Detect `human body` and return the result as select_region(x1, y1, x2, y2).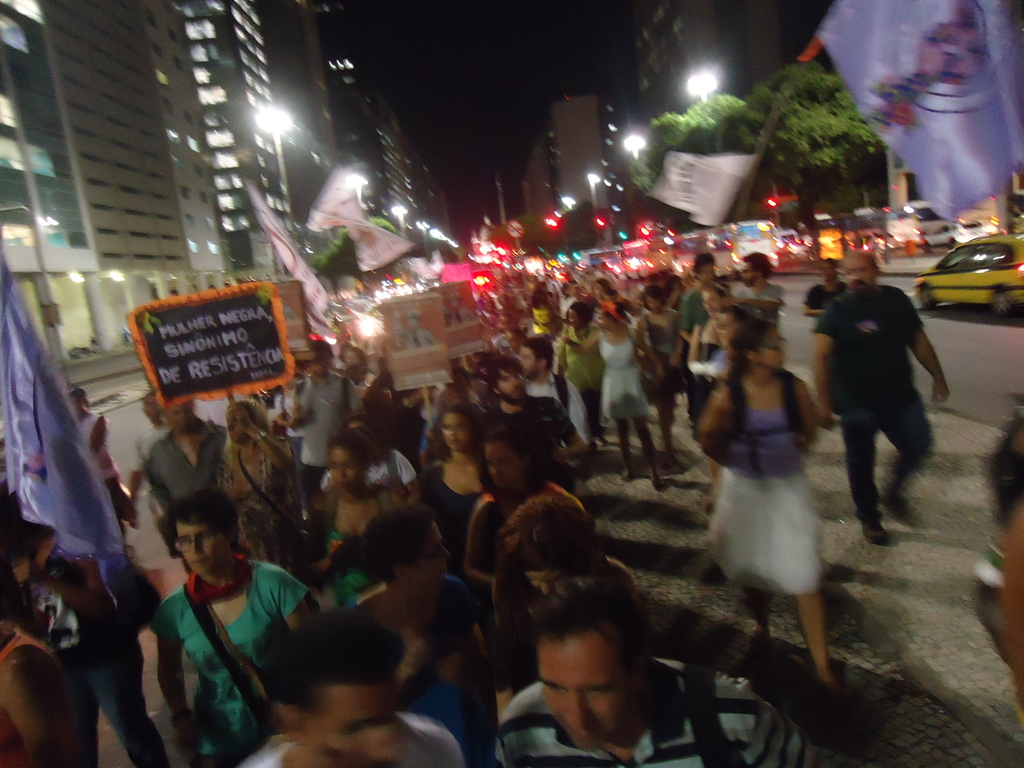
select_region(813, 249, 954, 547).
